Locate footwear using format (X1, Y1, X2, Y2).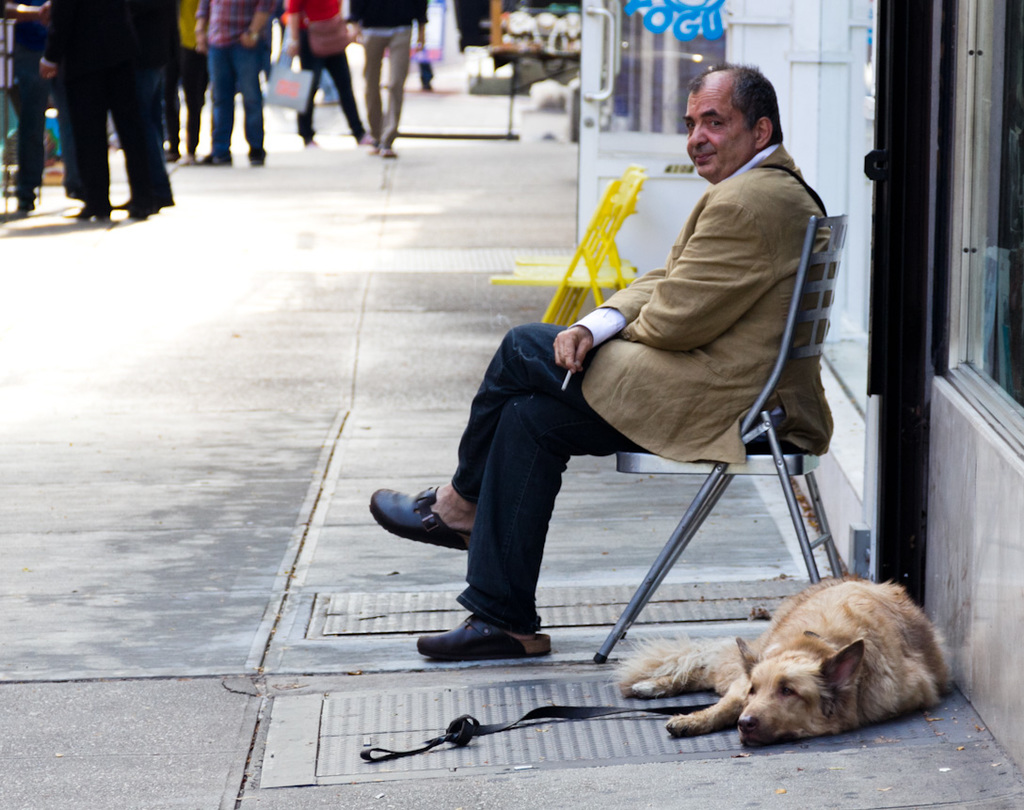
(249, 152, 264, 165).
